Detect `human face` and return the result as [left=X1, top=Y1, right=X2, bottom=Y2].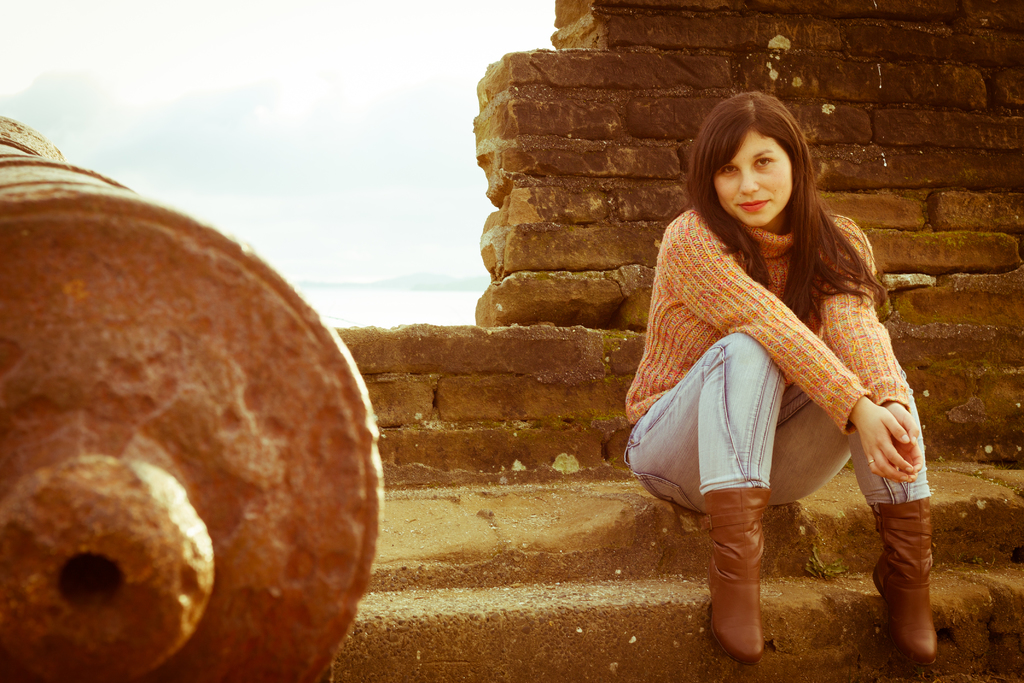
[left=717, top=131, right=794, bottom=229].
